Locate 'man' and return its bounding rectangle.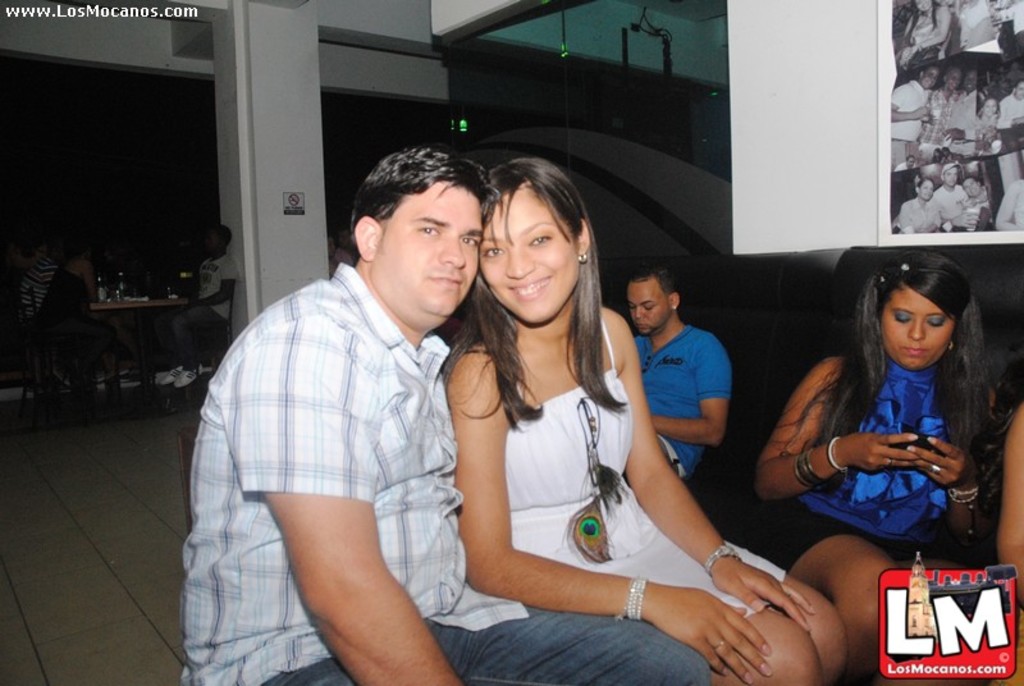
[618, 260, 732, 481].
